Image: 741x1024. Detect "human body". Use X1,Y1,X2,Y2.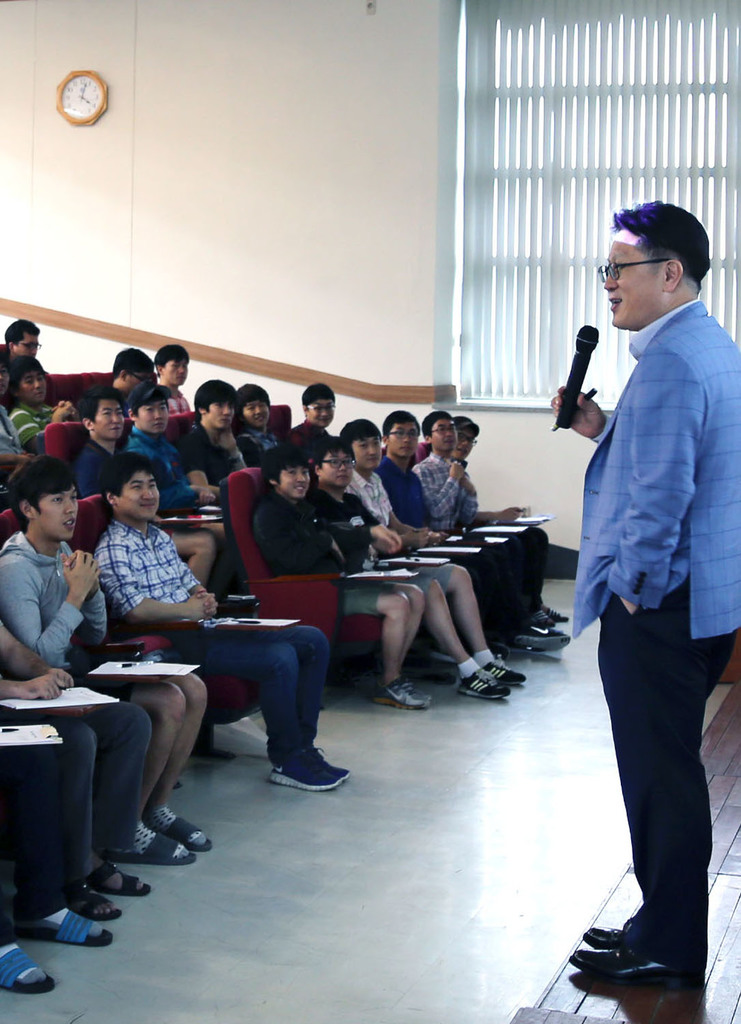
179,418,244,506.
